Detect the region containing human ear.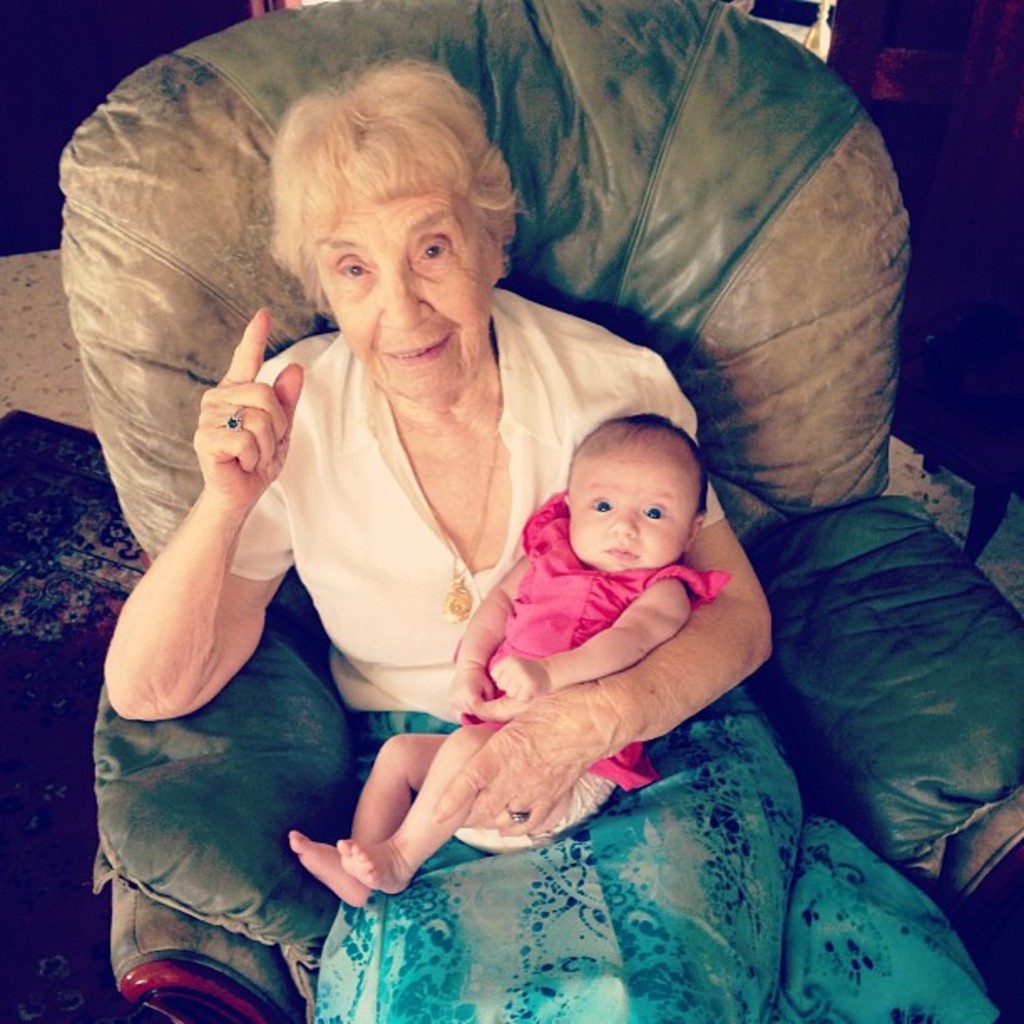
x1=566, y1=497, x2=569, y2=502.
